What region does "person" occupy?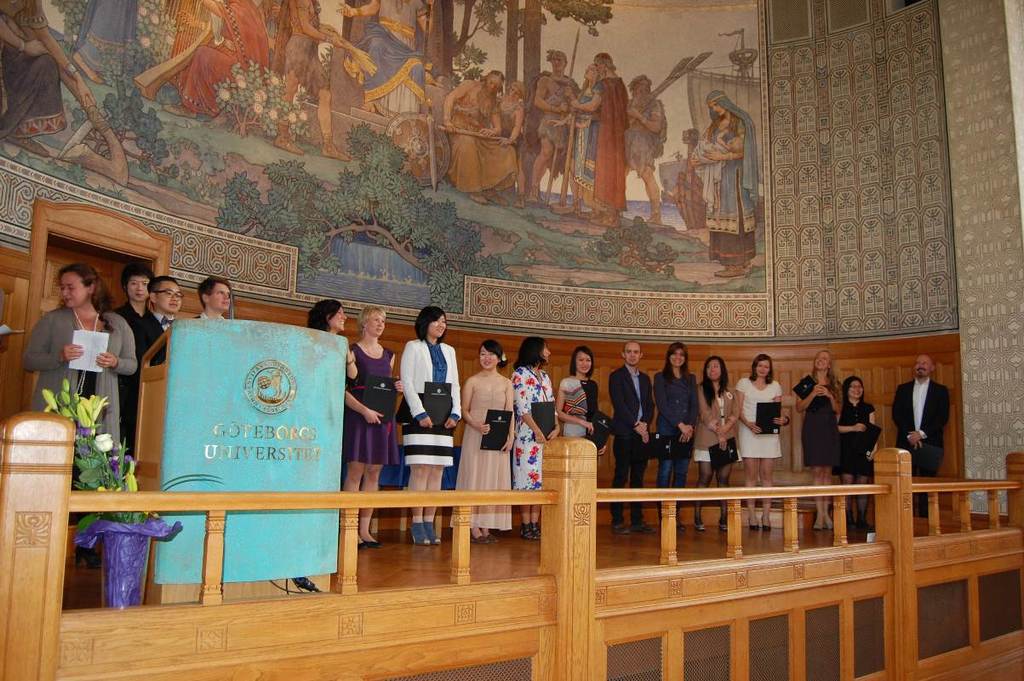
837,377,887,535.
